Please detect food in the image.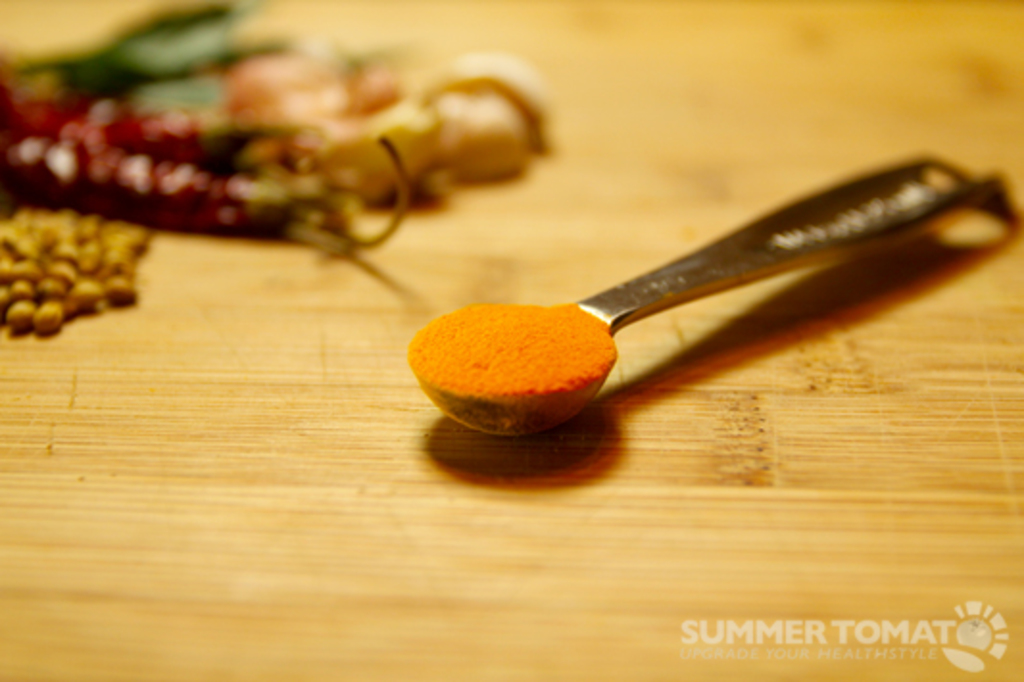
(0, 183, 167, 342).
